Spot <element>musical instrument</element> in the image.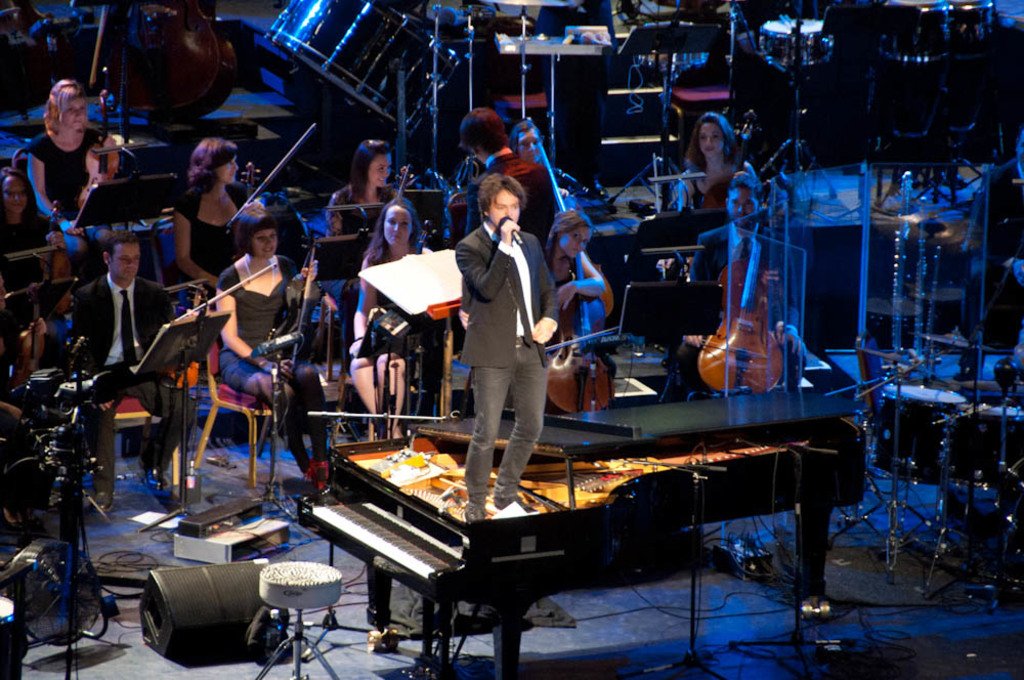
<element>musical instrument</element> found at rect(545, 250, 617, 410).
